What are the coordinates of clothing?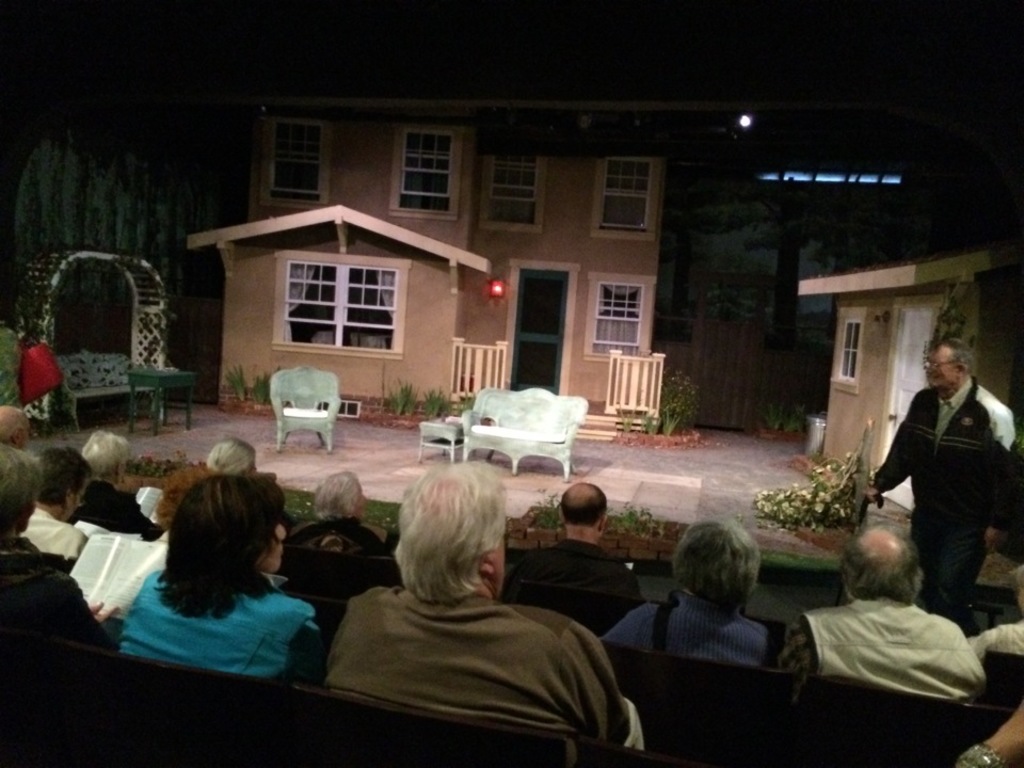
879 383 1007 580.
